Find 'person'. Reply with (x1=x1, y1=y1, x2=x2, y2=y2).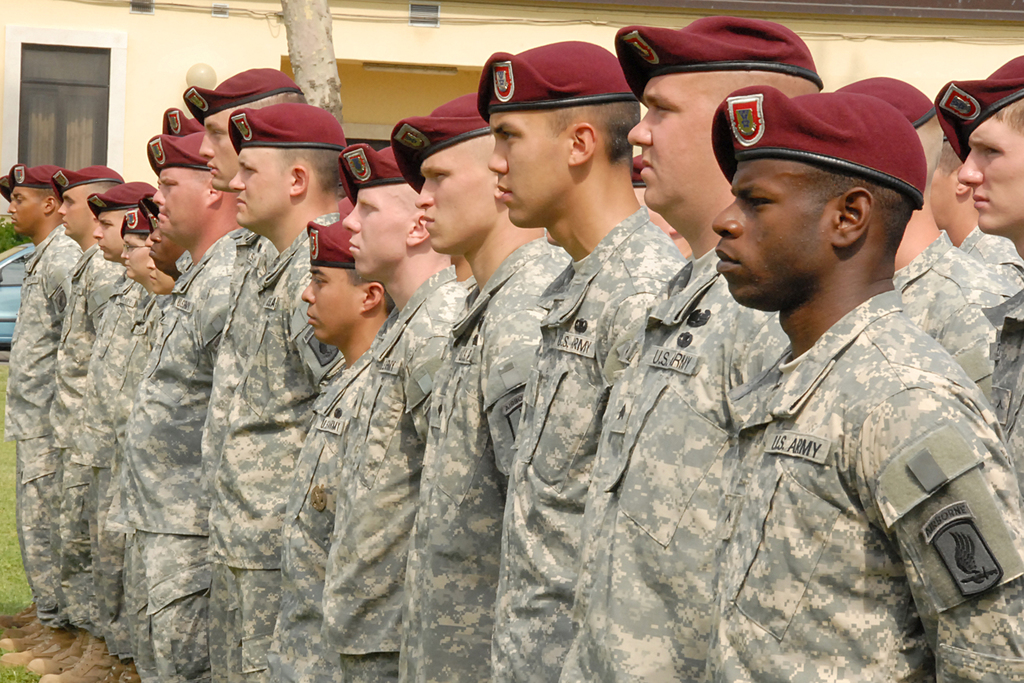
(x1=305, y1=129, x2=471, y2=682).
